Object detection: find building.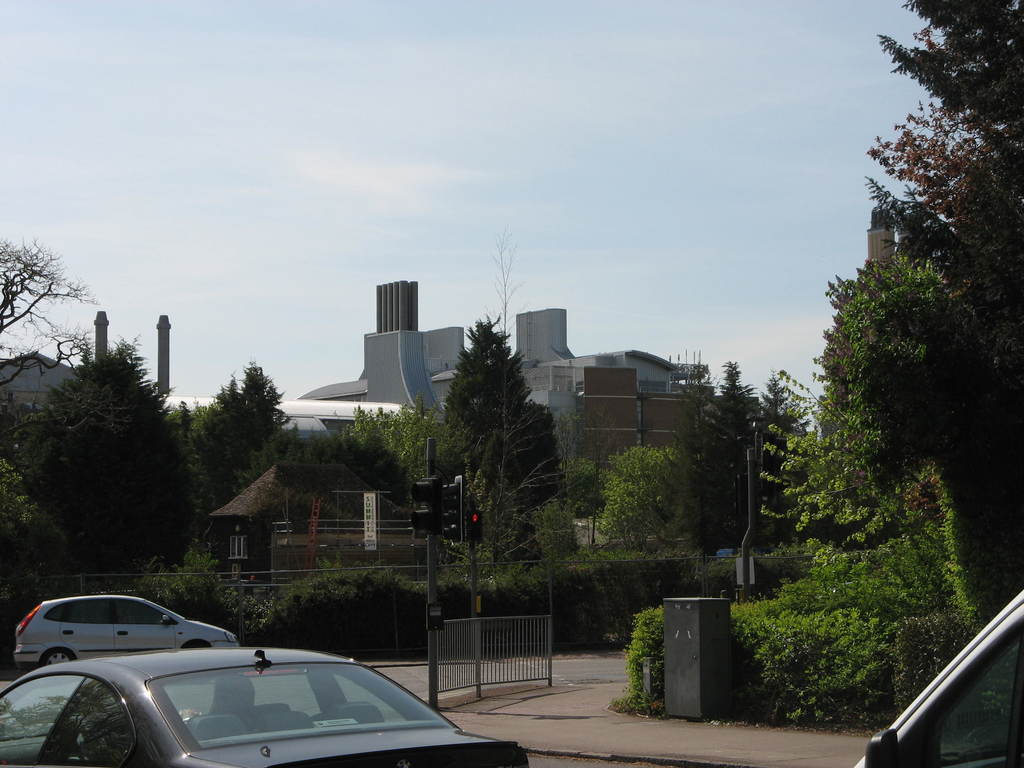
bbox=(96, 280, 723, 474).
